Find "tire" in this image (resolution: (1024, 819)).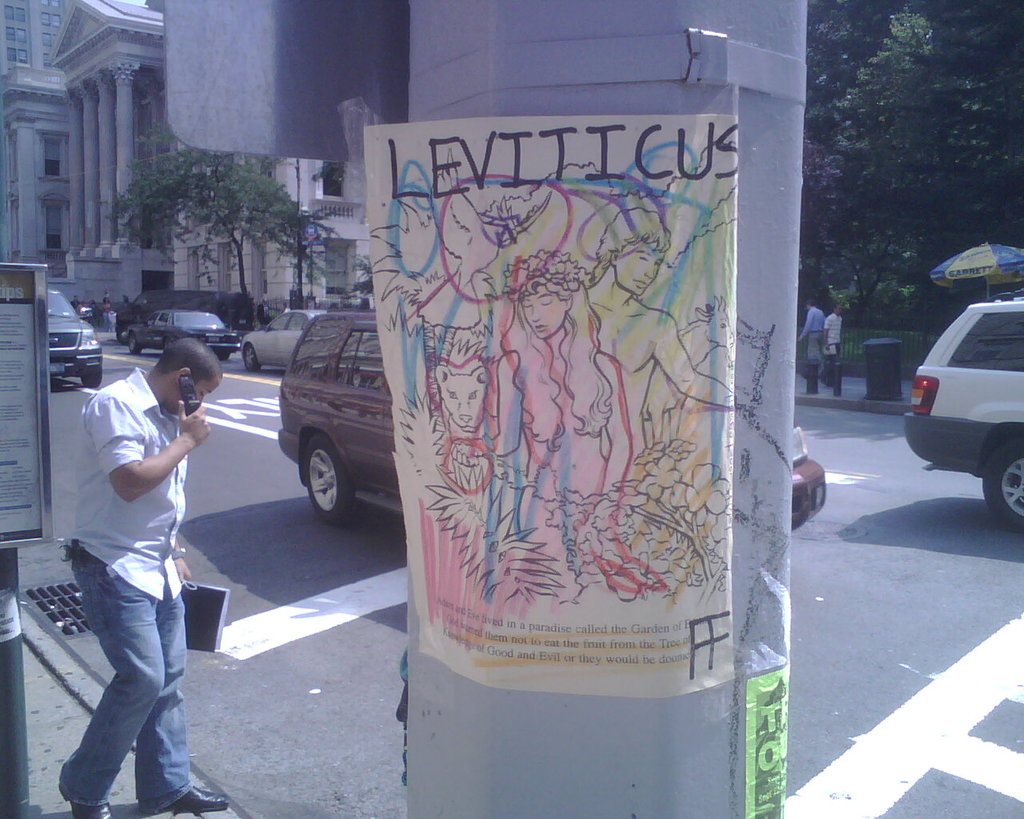
locate(244, 344, 259, 371).
